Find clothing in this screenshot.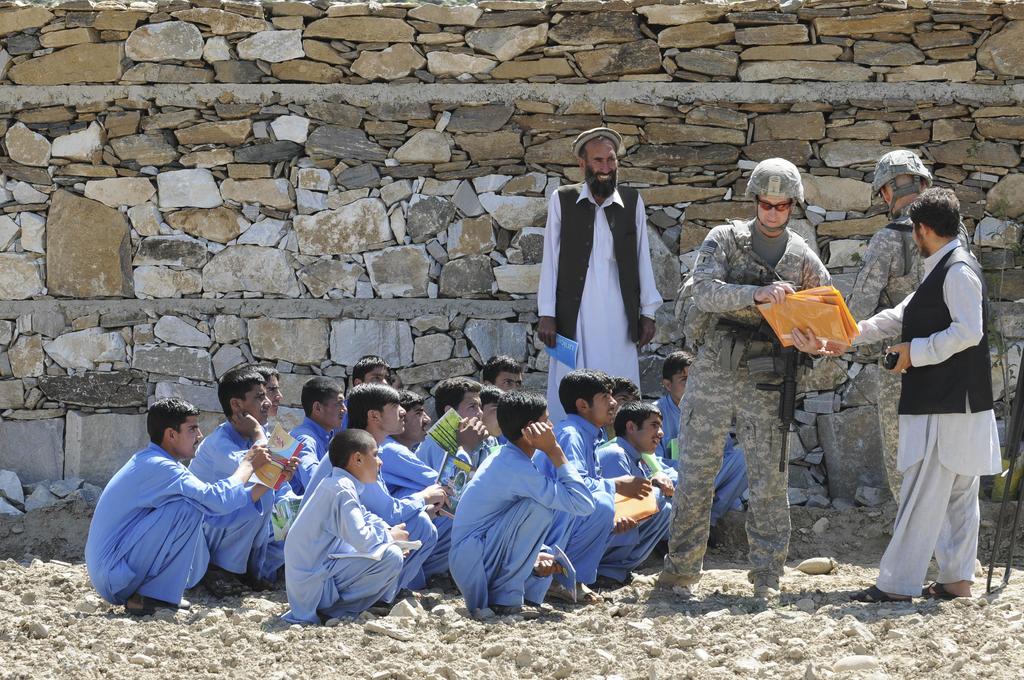
The bounding box for clothing is bbox(653, 394, 753, 529).
